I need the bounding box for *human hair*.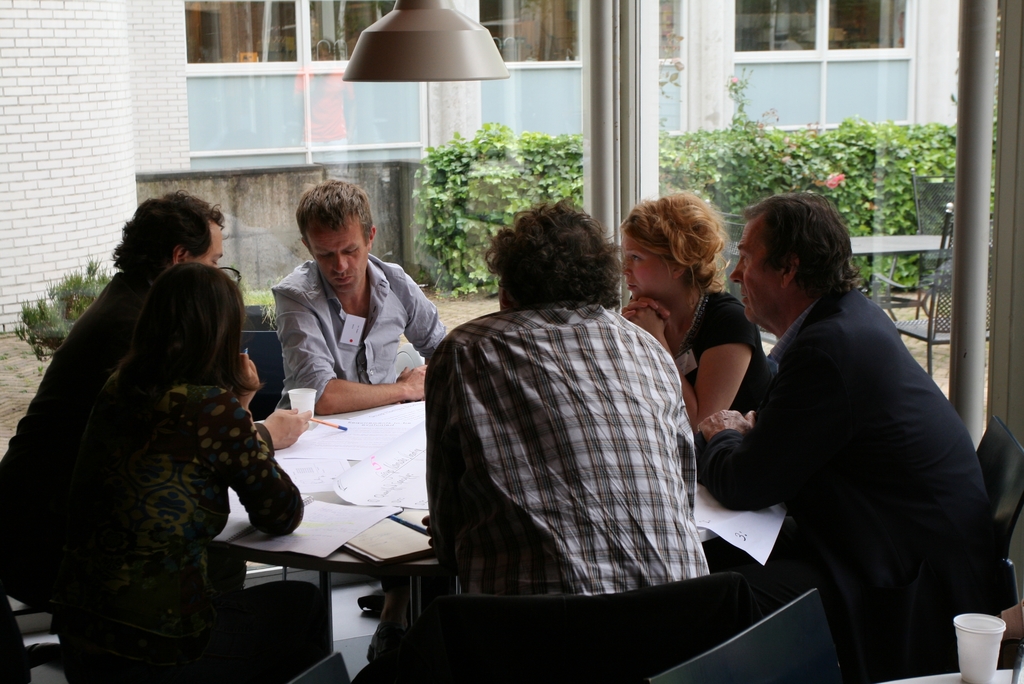
Here it is: x1=742 y1=190 x2=860 y2=298.
